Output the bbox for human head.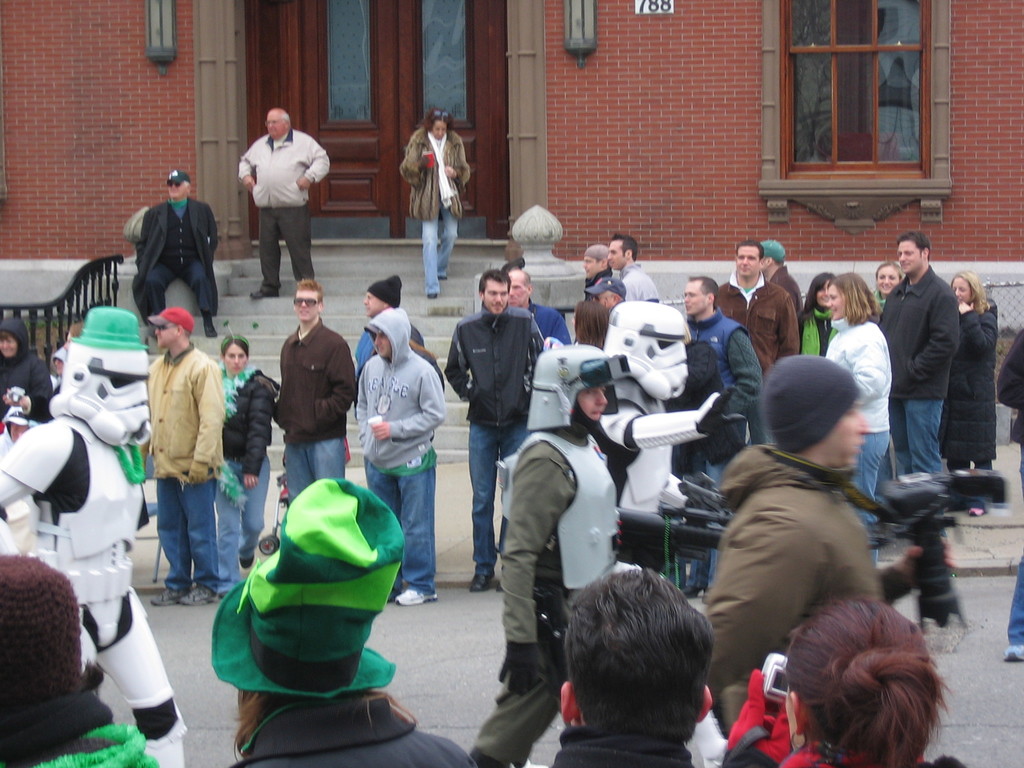
box=[596, 275, 625, 311].
